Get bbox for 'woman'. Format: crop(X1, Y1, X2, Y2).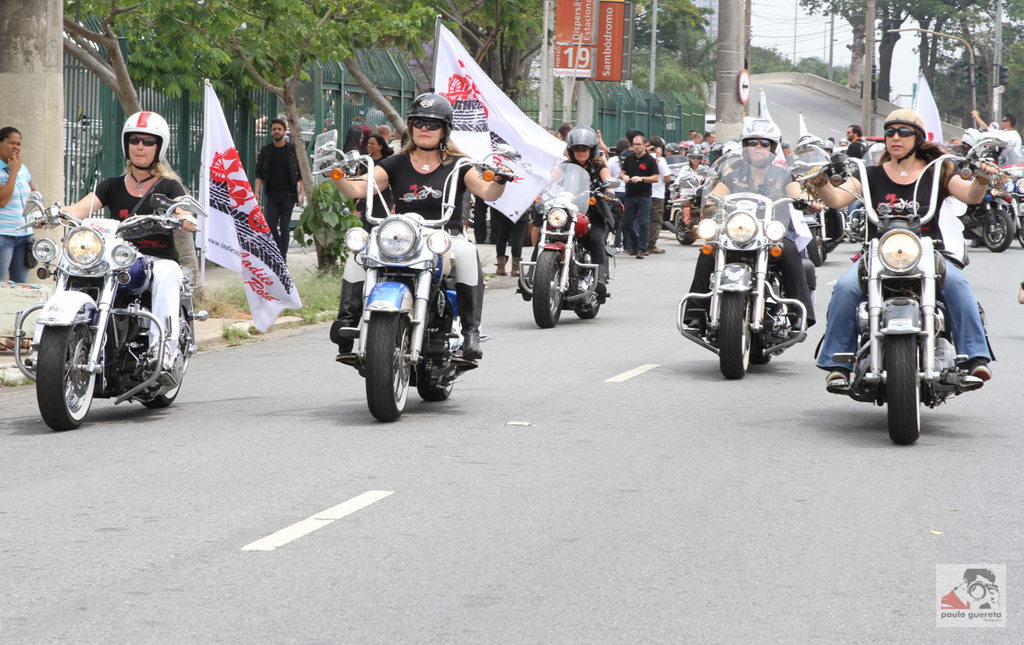
crop(800, 107, 1004, 389).
